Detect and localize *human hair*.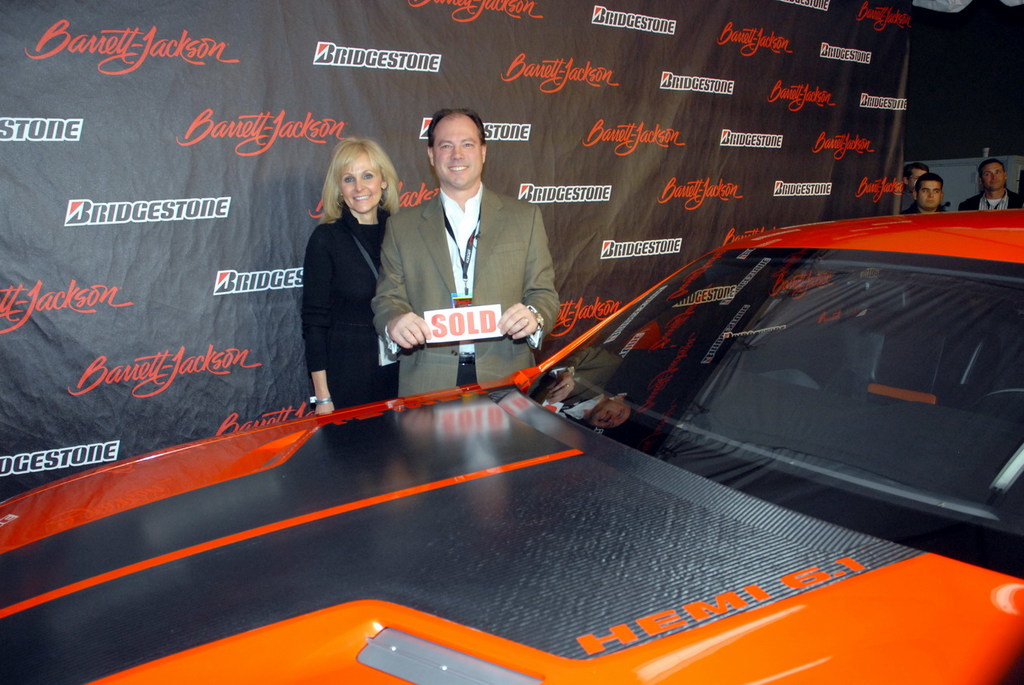
Localized at Rect(914, 175, 945, 193).
